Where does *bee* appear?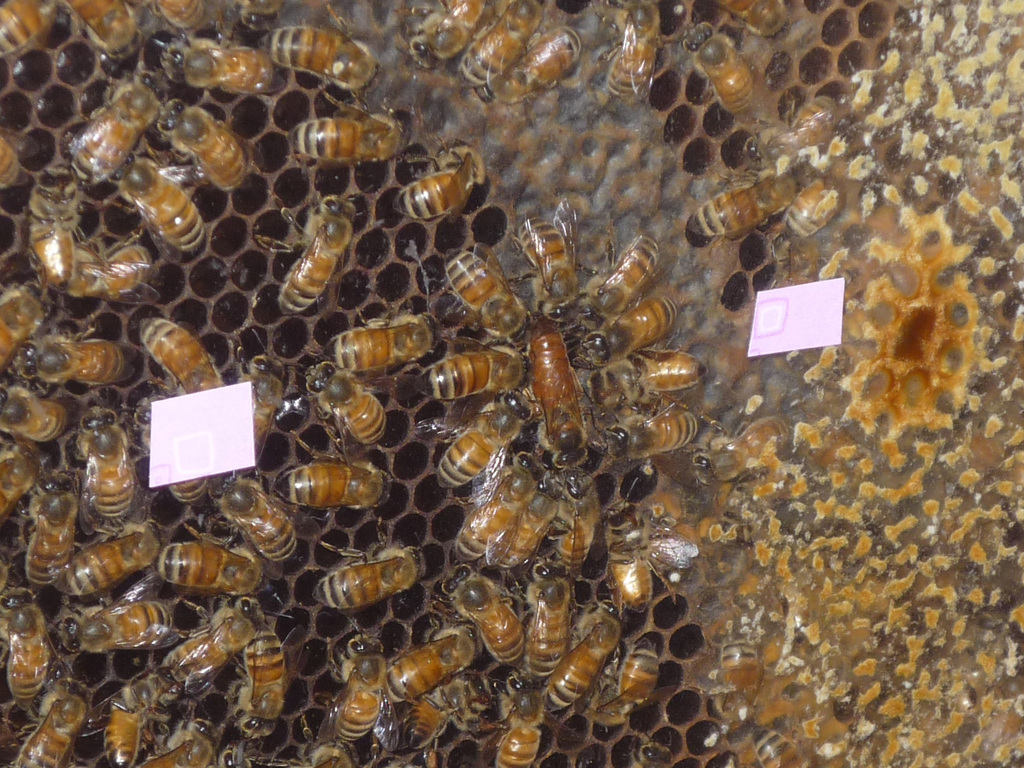
Appears at Rect(691, 424, 794, 488).
